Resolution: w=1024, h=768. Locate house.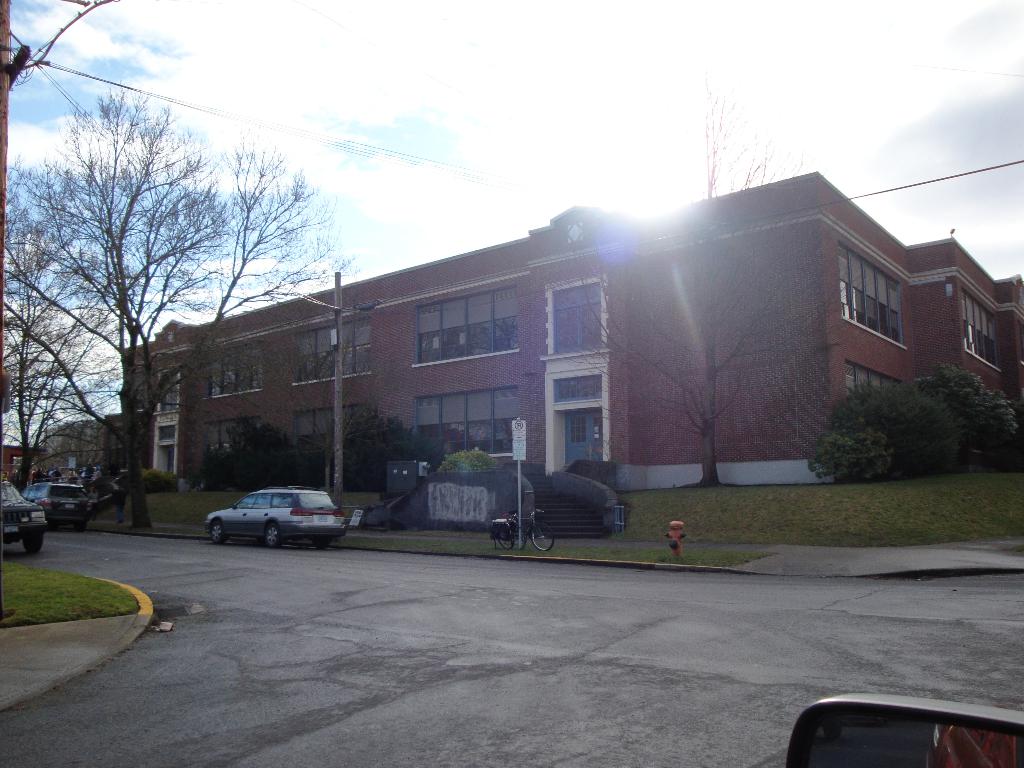
[left=833, top=244, right=927, bottom=474].
